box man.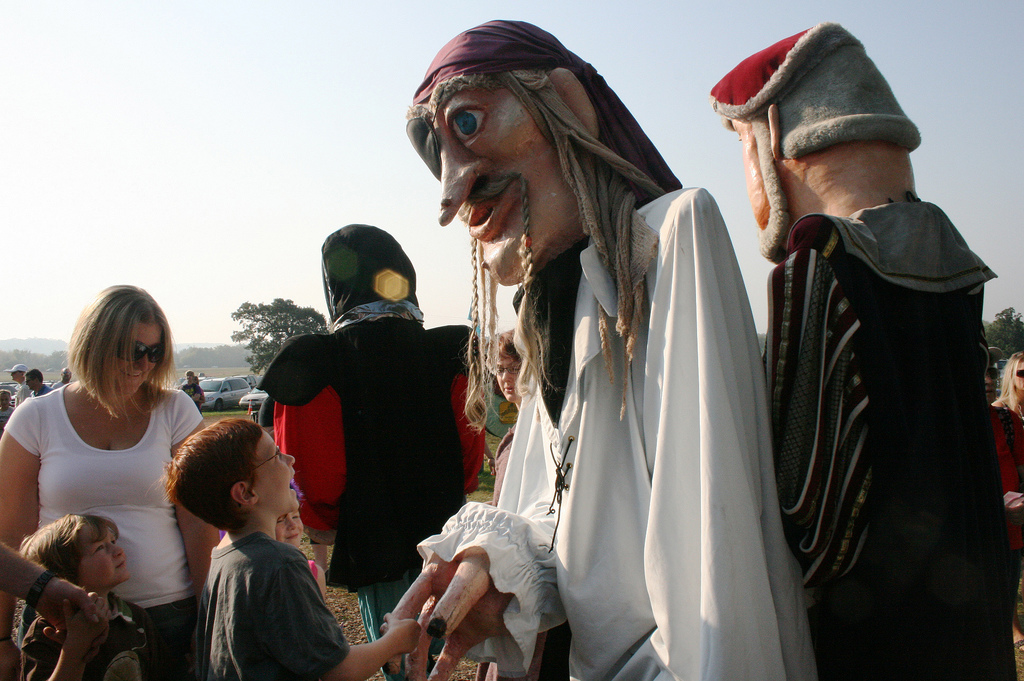
26,370,50,397.
